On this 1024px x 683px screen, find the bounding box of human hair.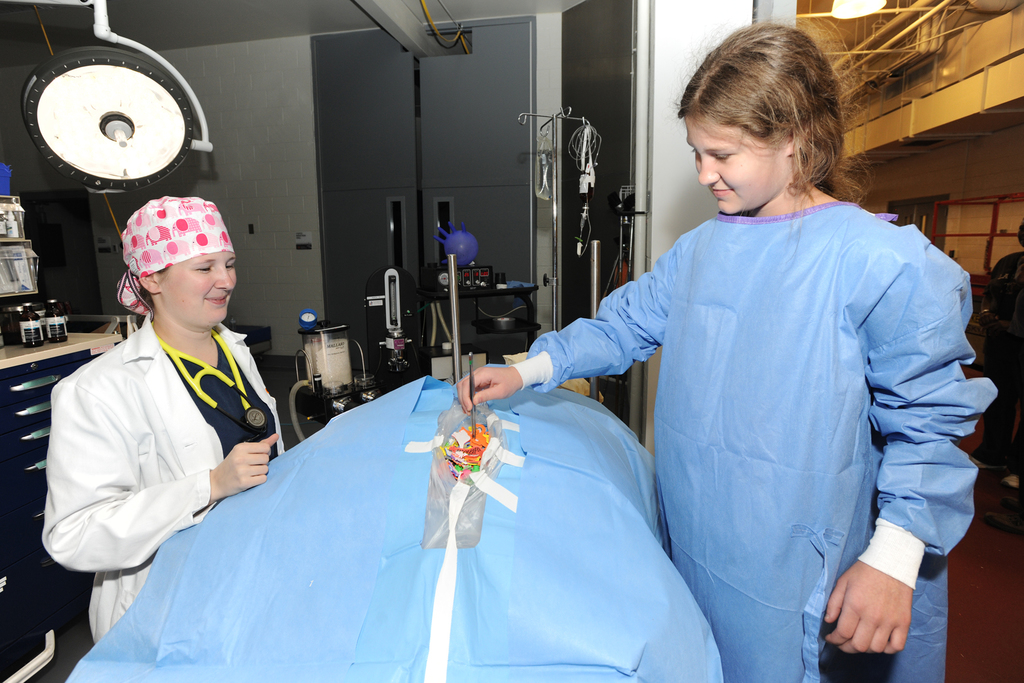
Bounding box: {"left": 690, "top": 25, "right": 858, "bottom": 201}.
